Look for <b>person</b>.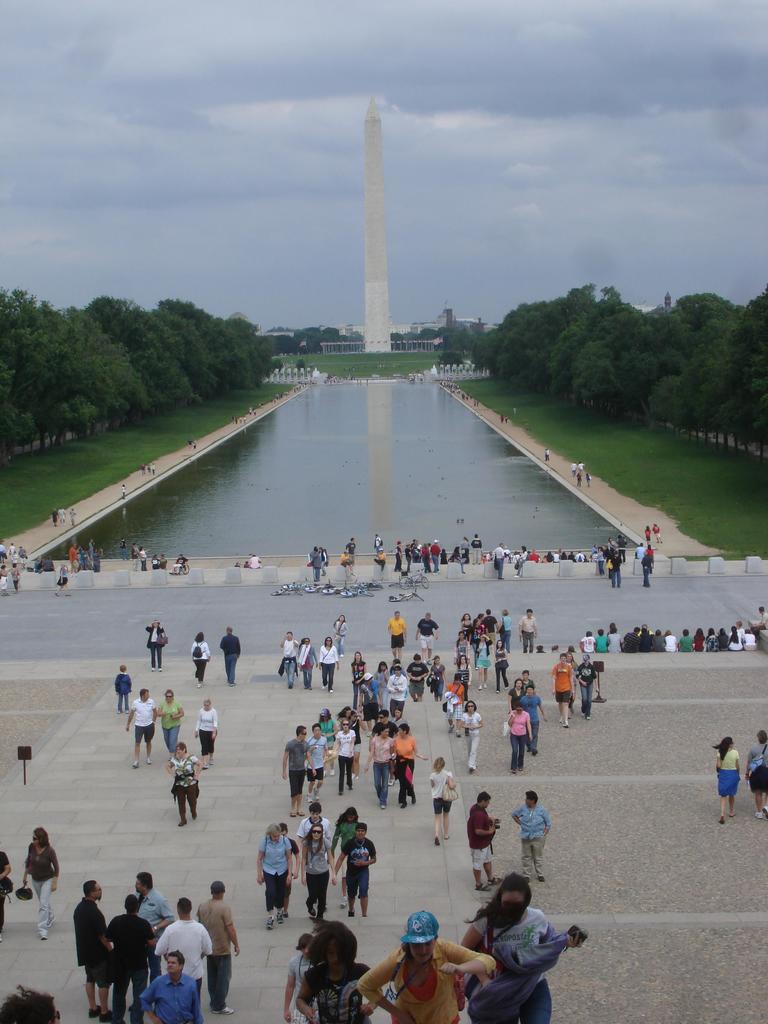
Found: <box>110,893,150,1023</box>.
